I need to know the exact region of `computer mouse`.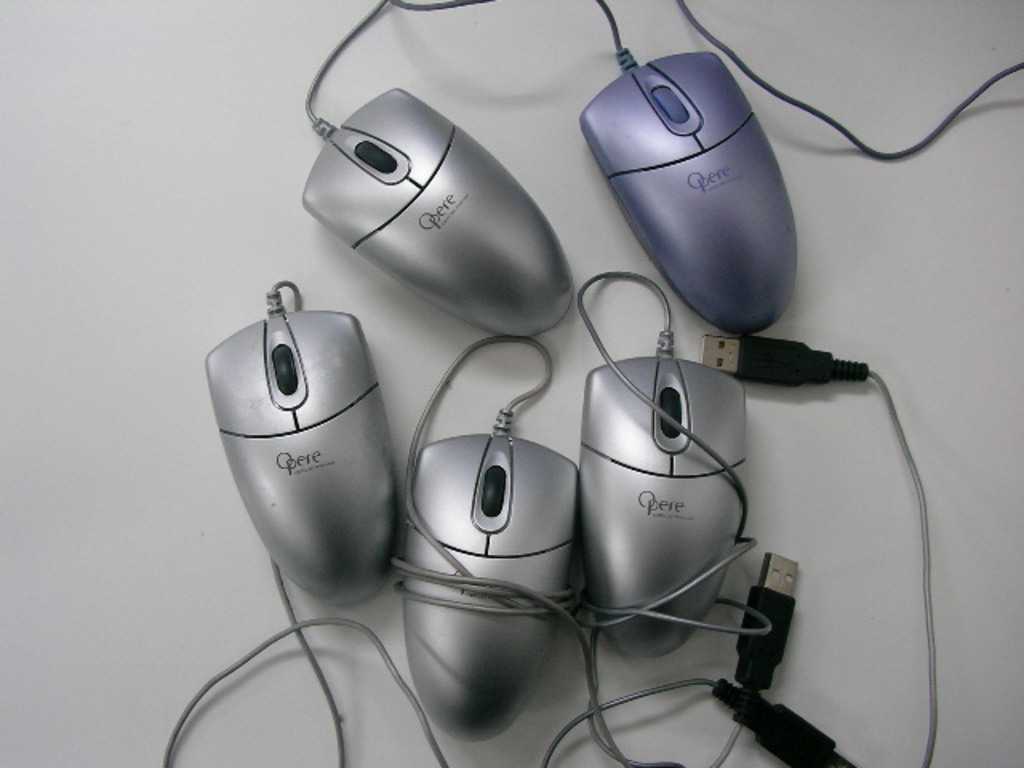
Region: pyautogui.locateOnScreen(576, 50, 795, 339).
